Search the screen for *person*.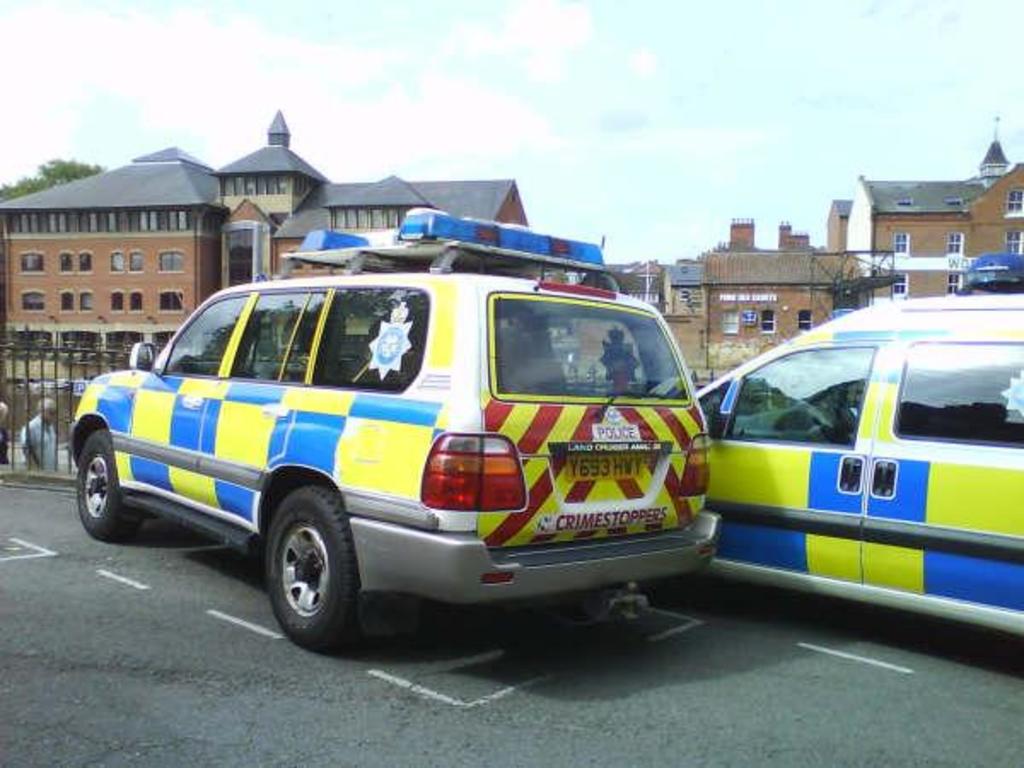
Found at <box>22,396,58,471</box>.
